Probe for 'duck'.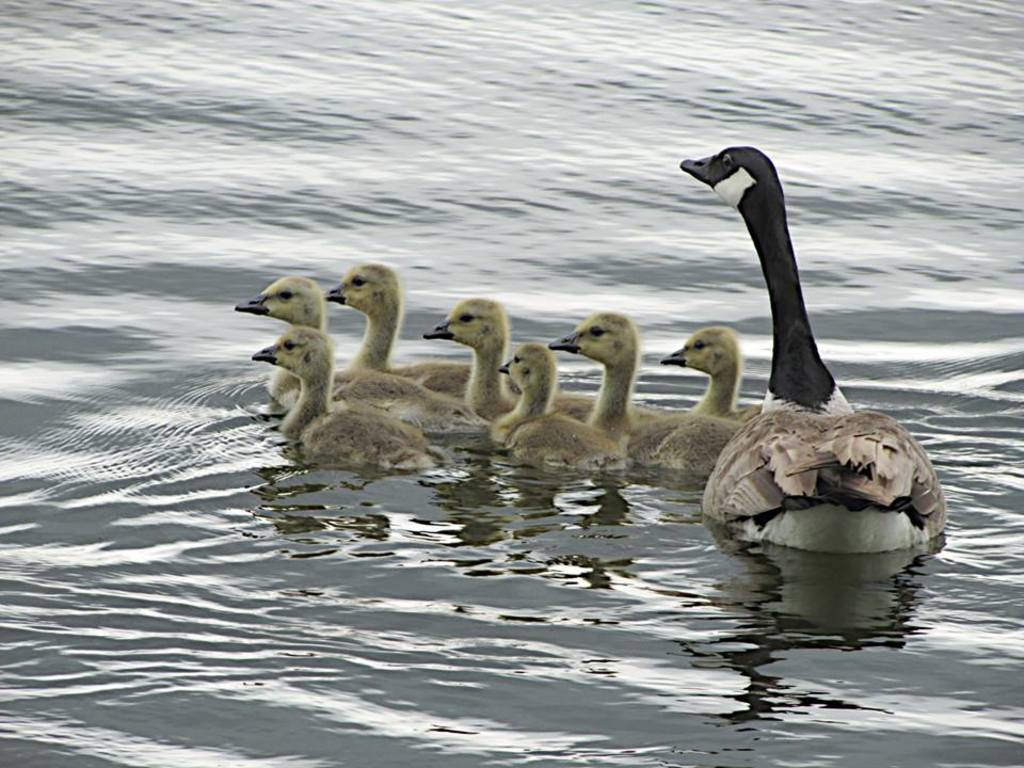
Probe result: (x1=655, y1=315, x2=767, y2=502).
